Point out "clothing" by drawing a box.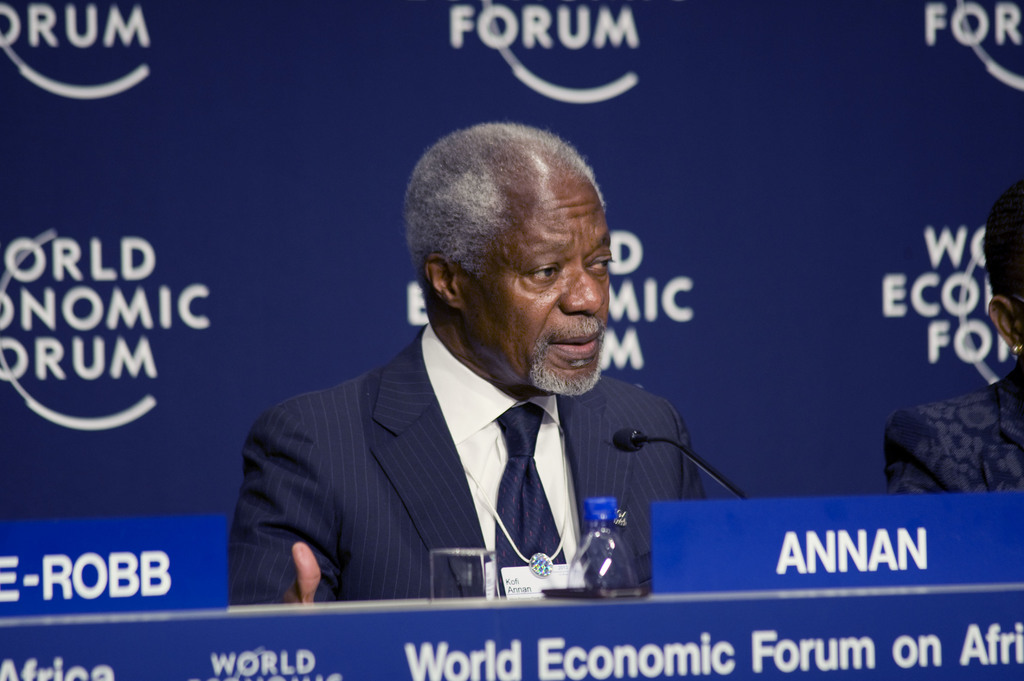
[884,357,1023,502].
